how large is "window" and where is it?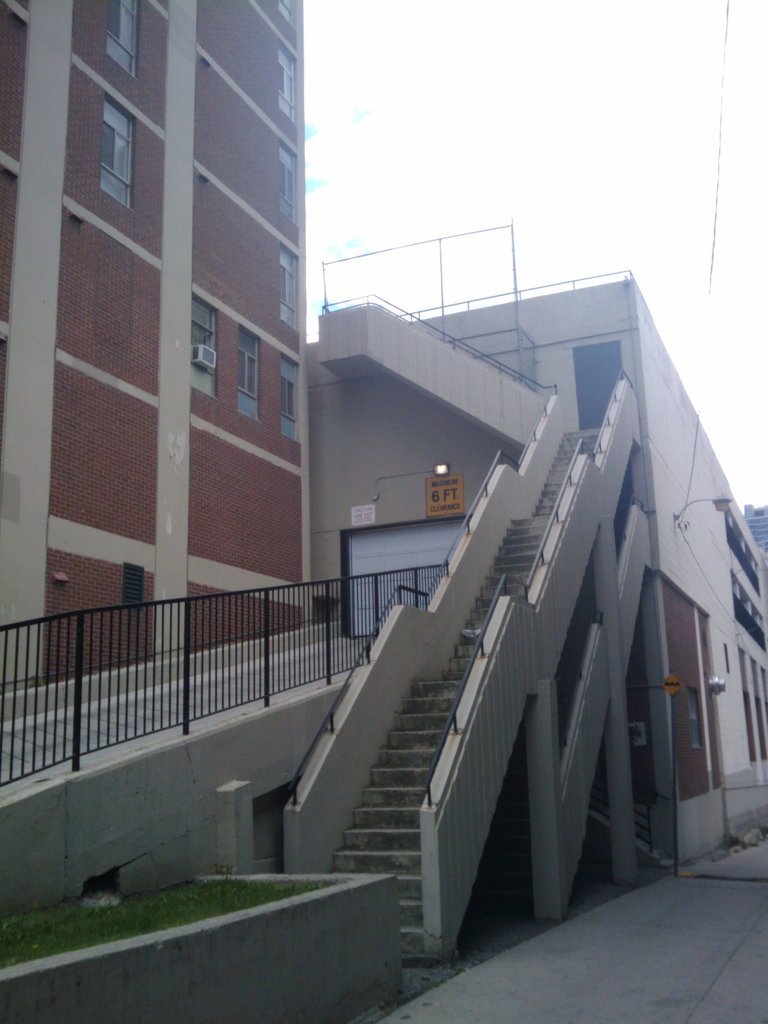
Bounding box: l=100, t=0, r=150, b=81.
